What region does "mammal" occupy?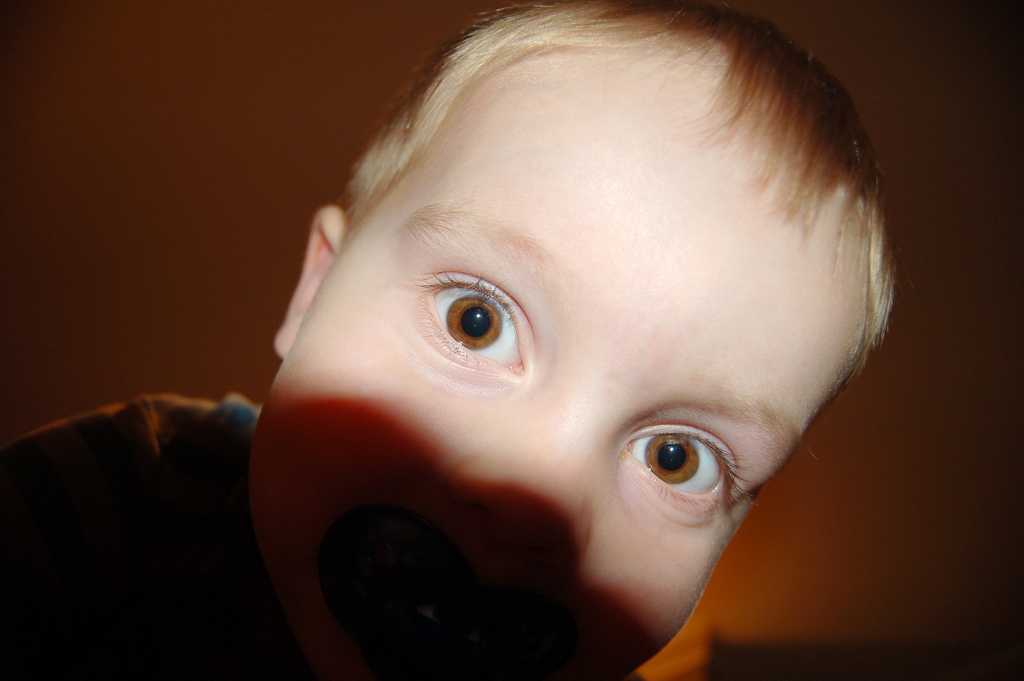
[x1=9, y1=5, x2=894, y2=677].
